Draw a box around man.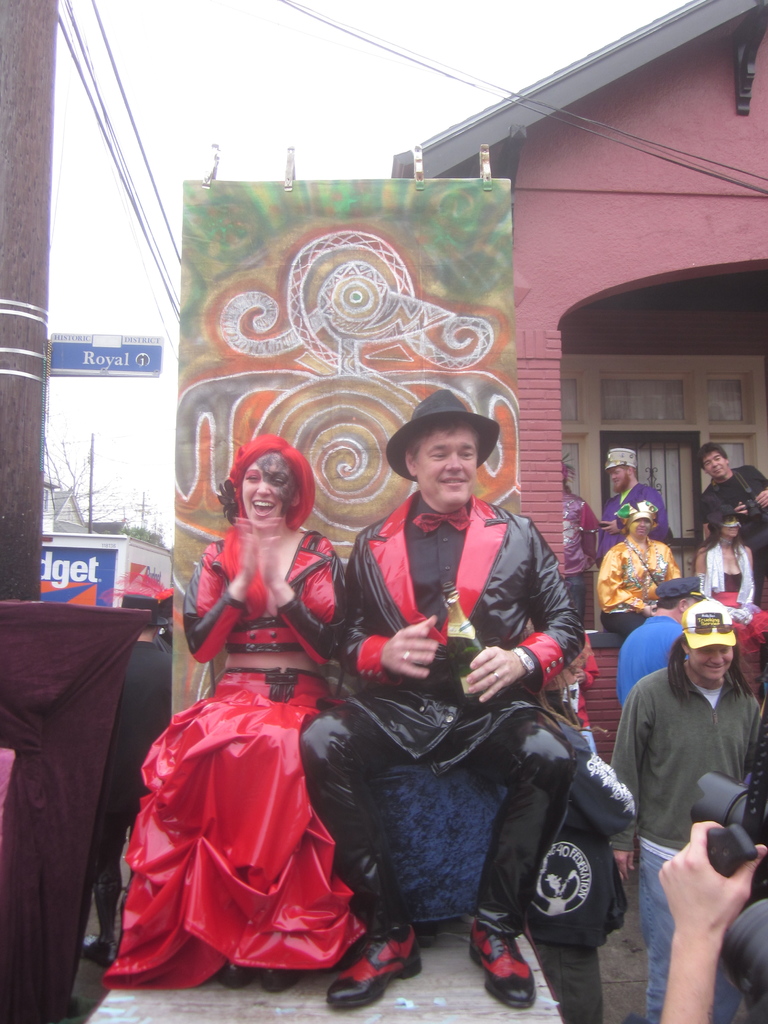
689 440 767 576.
